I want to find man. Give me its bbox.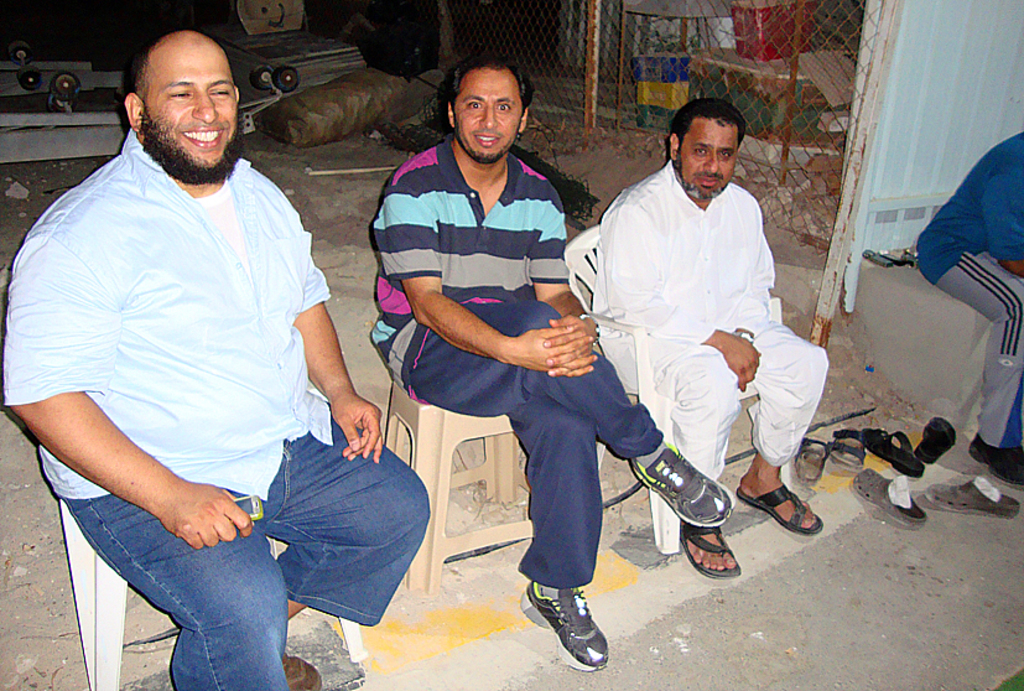
916 129 1023 490.
